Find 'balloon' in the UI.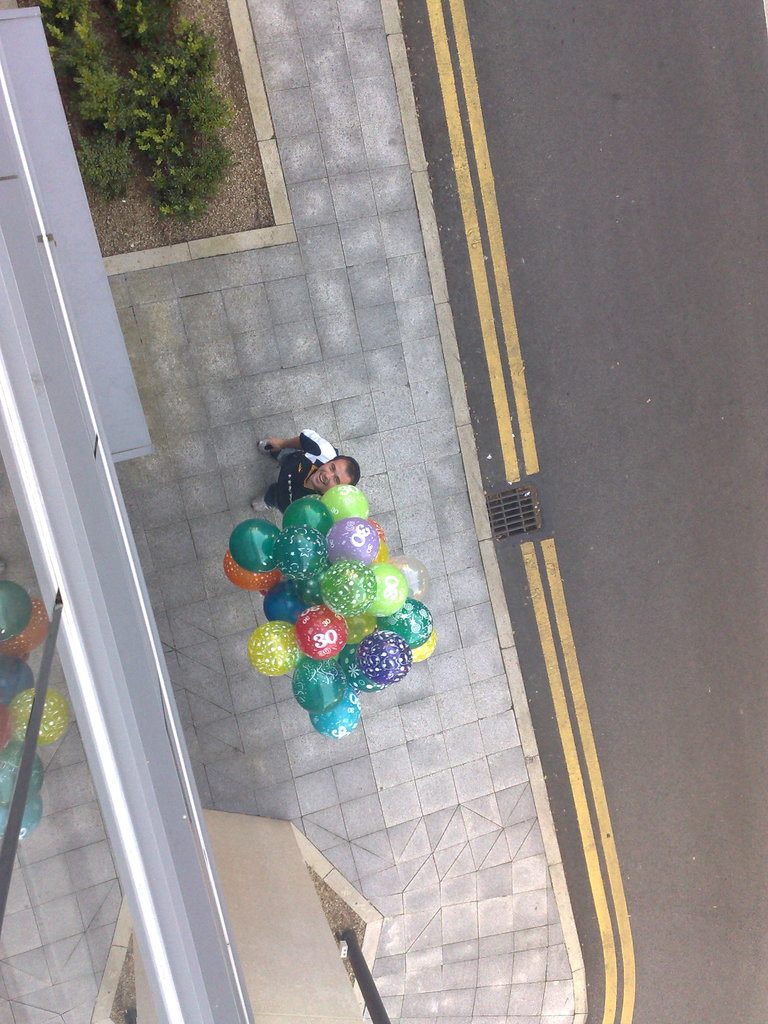
UI element at <box>282,497,334,538</box>.
